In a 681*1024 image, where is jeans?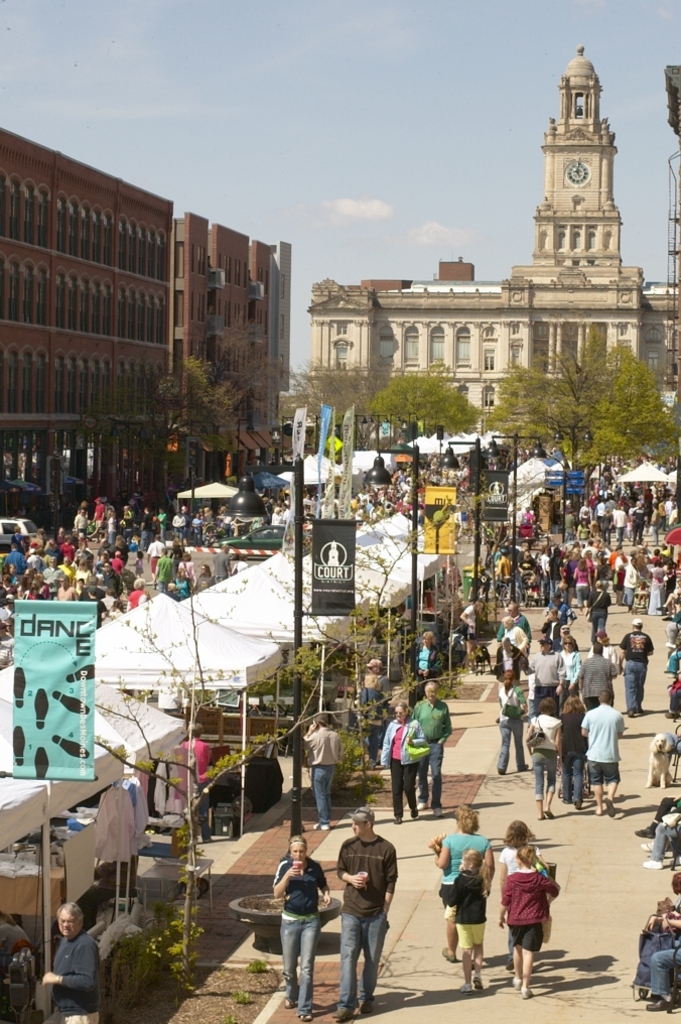
{"x1": 498, "y1": 721, "x2": 526, "y2": 770}.
